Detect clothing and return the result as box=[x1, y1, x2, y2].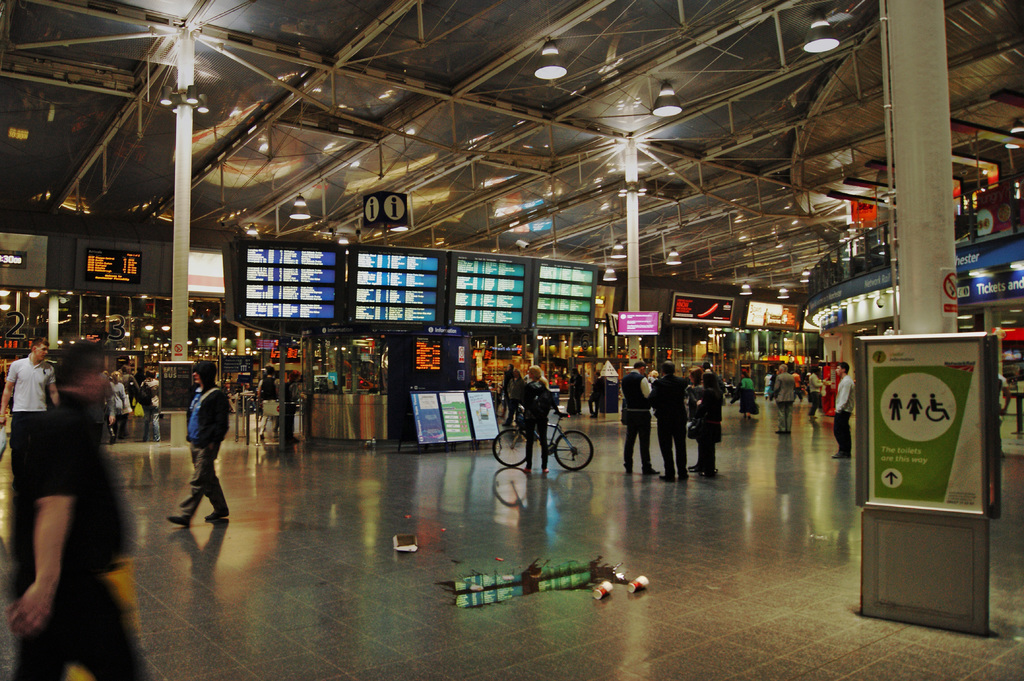
box=[111, 377, 133, 433].
